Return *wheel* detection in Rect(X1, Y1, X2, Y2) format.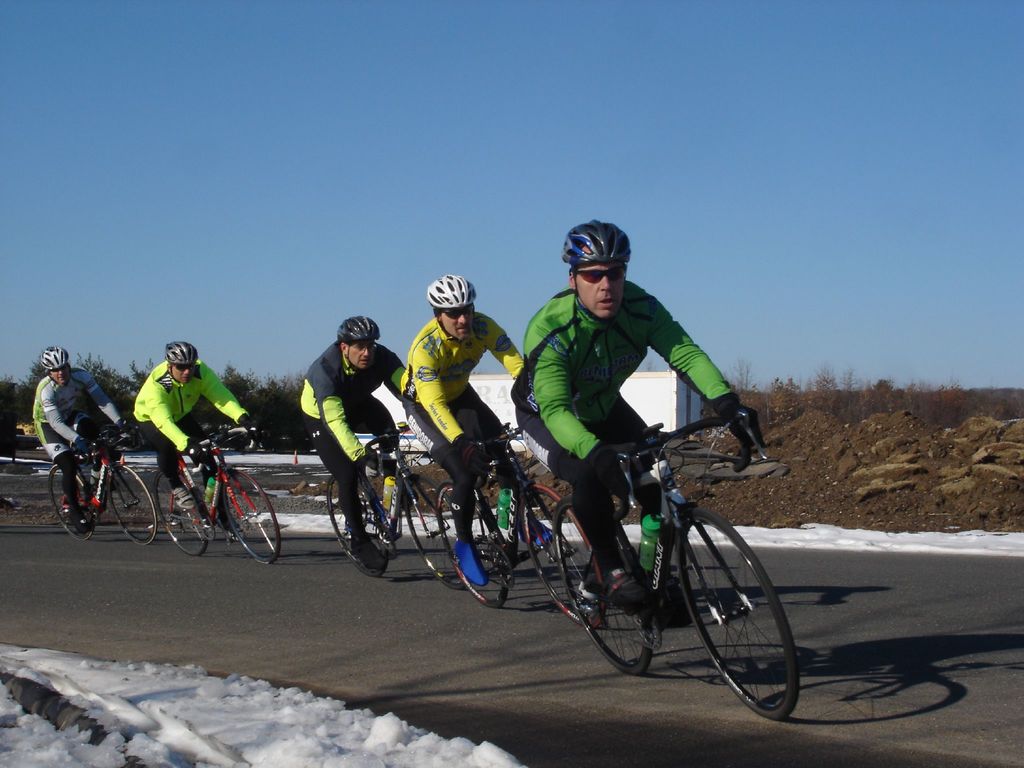
Rect(438, 482, 510, 611).
